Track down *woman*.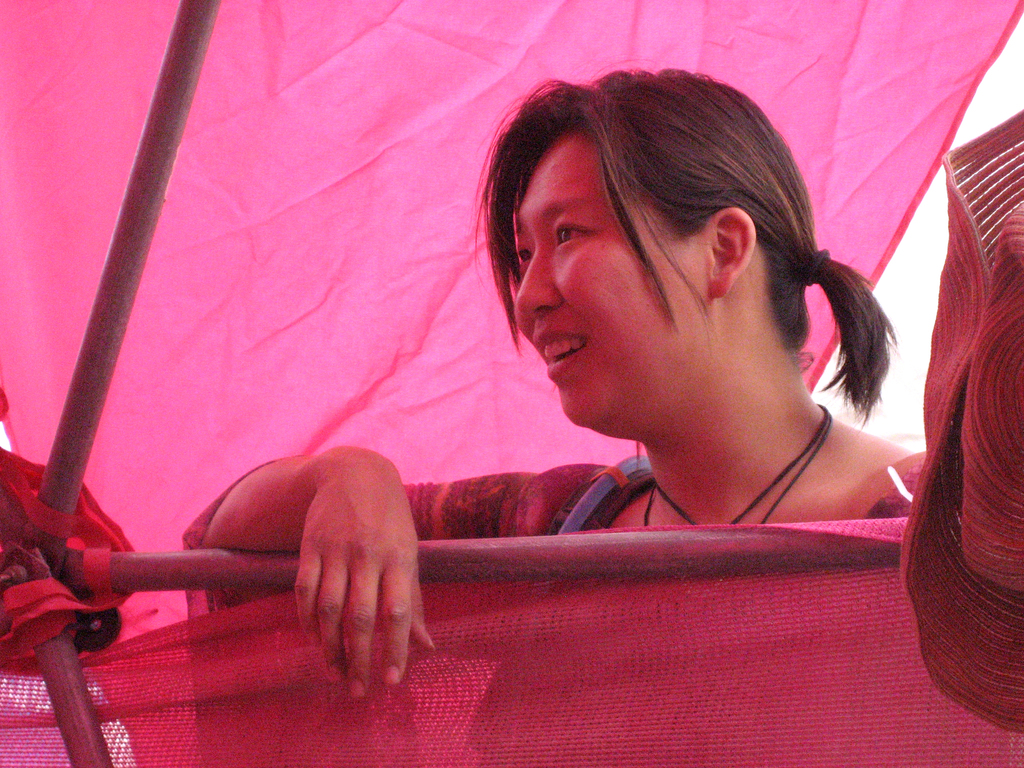
Tracked to region(127, 60, 911, 697).
